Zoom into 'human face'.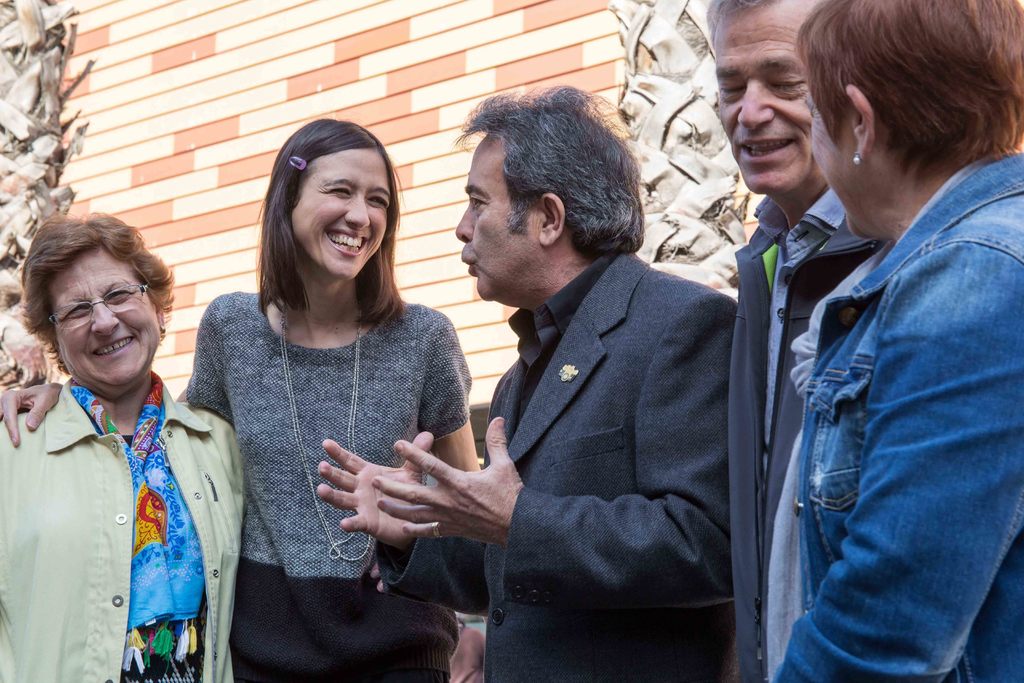
Zoom target: (712,4,817,194).
